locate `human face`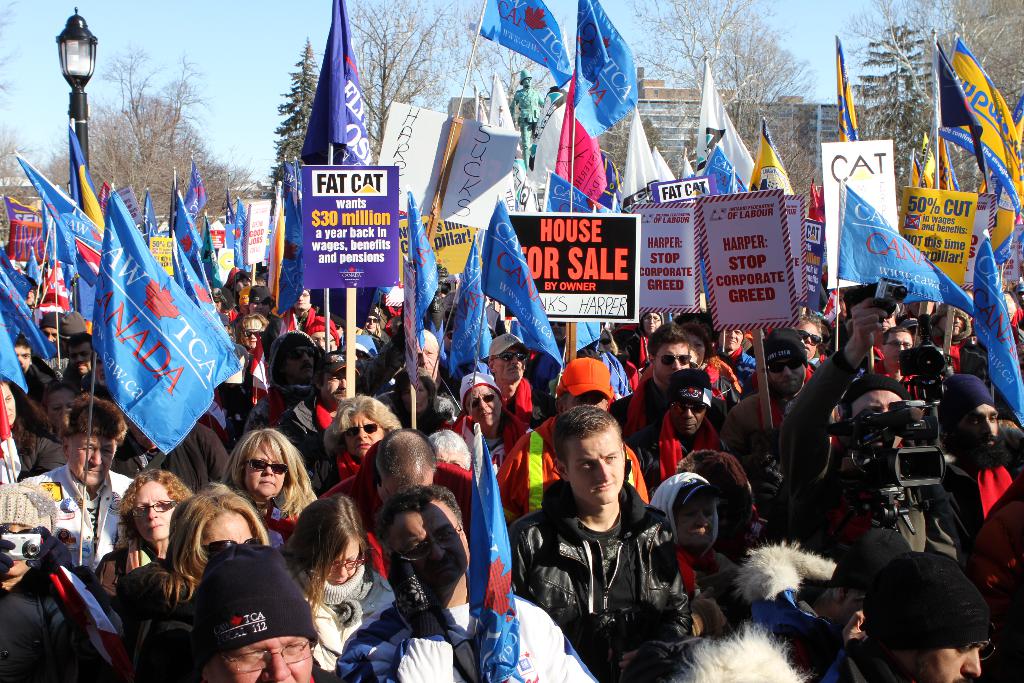
564,434,623,506
